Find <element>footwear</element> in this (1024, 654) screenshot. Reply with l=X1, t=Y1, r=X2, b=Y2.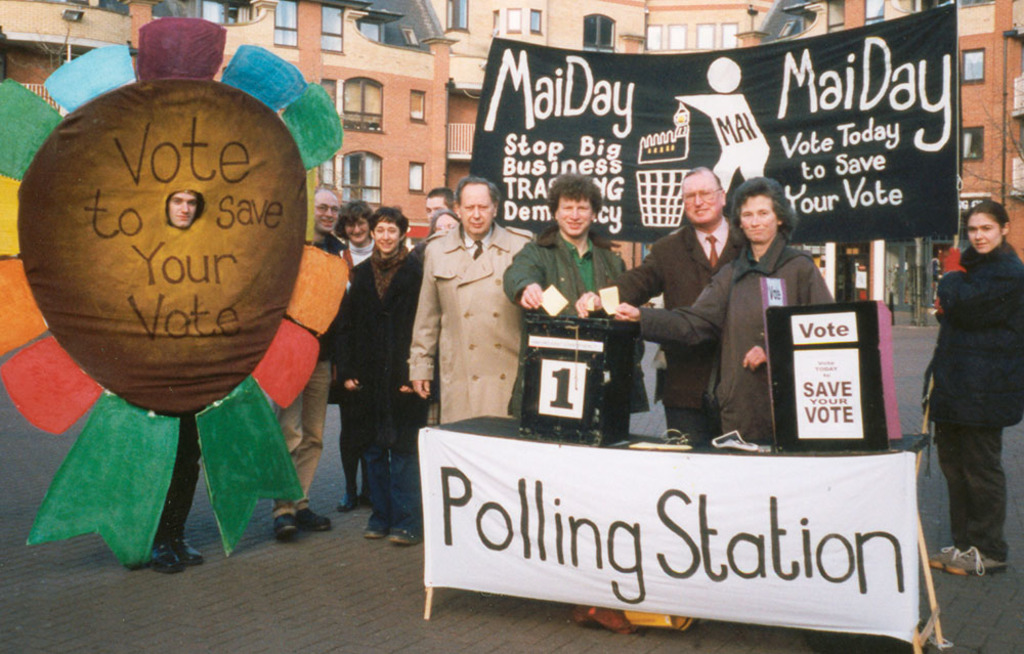
l=272, t=508, r=295, b=537.
